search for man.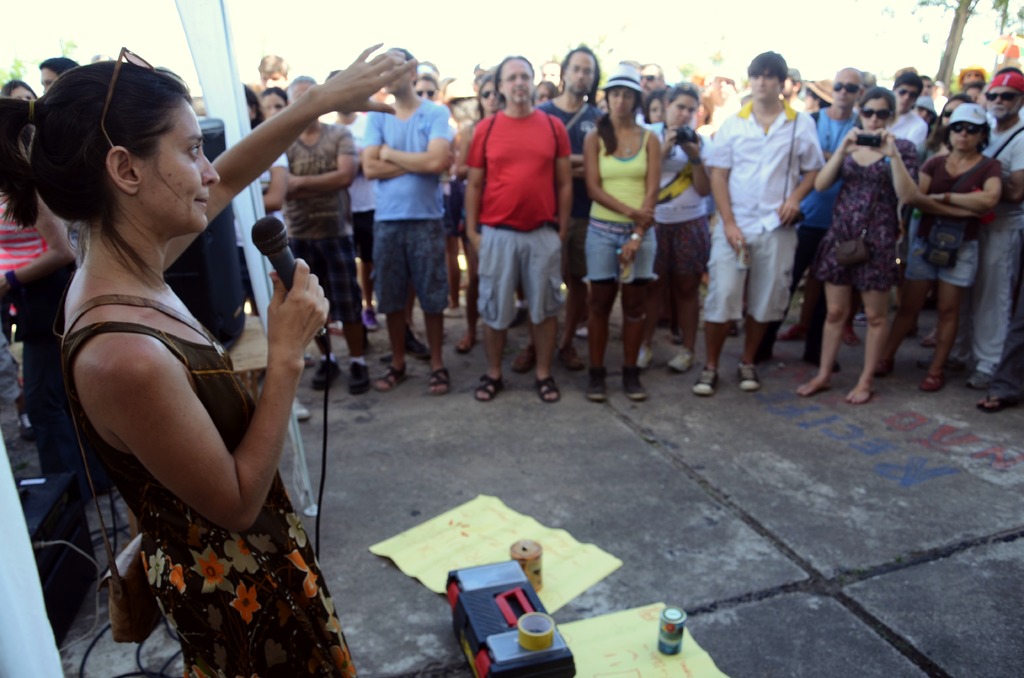
Found at select_region(686, 48, 825, 389).
